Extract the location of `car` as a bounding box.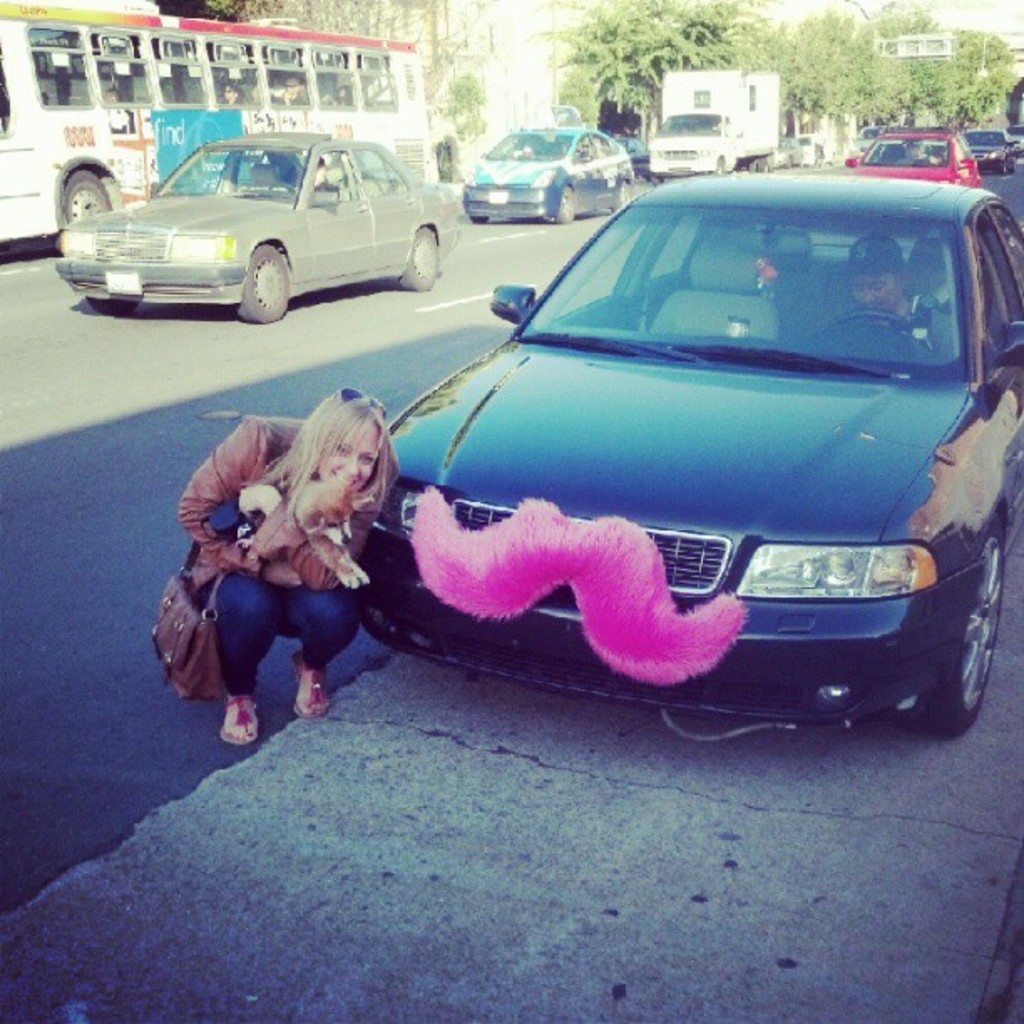
box(468, 120, 627, 224).
